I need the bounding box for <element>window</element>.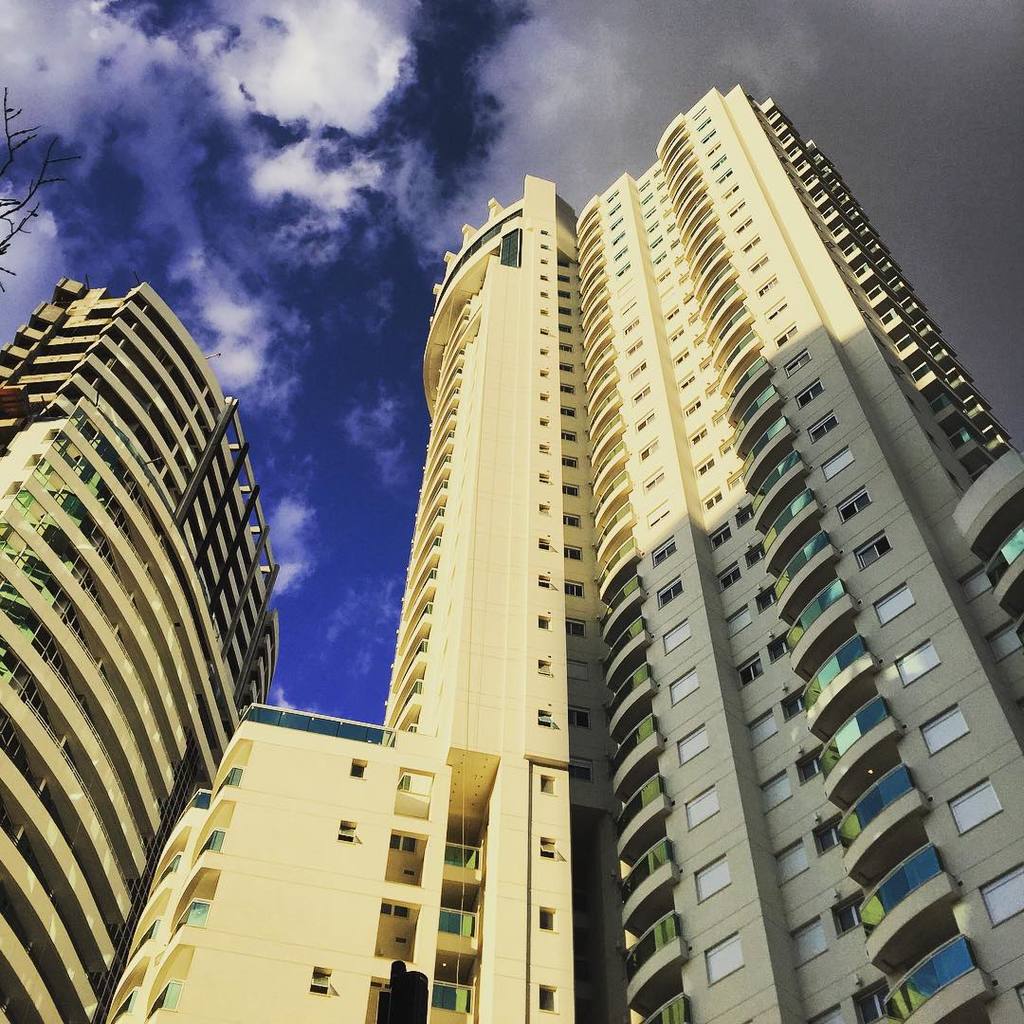
Here it is: select_region(664, 666, 704, 703).
